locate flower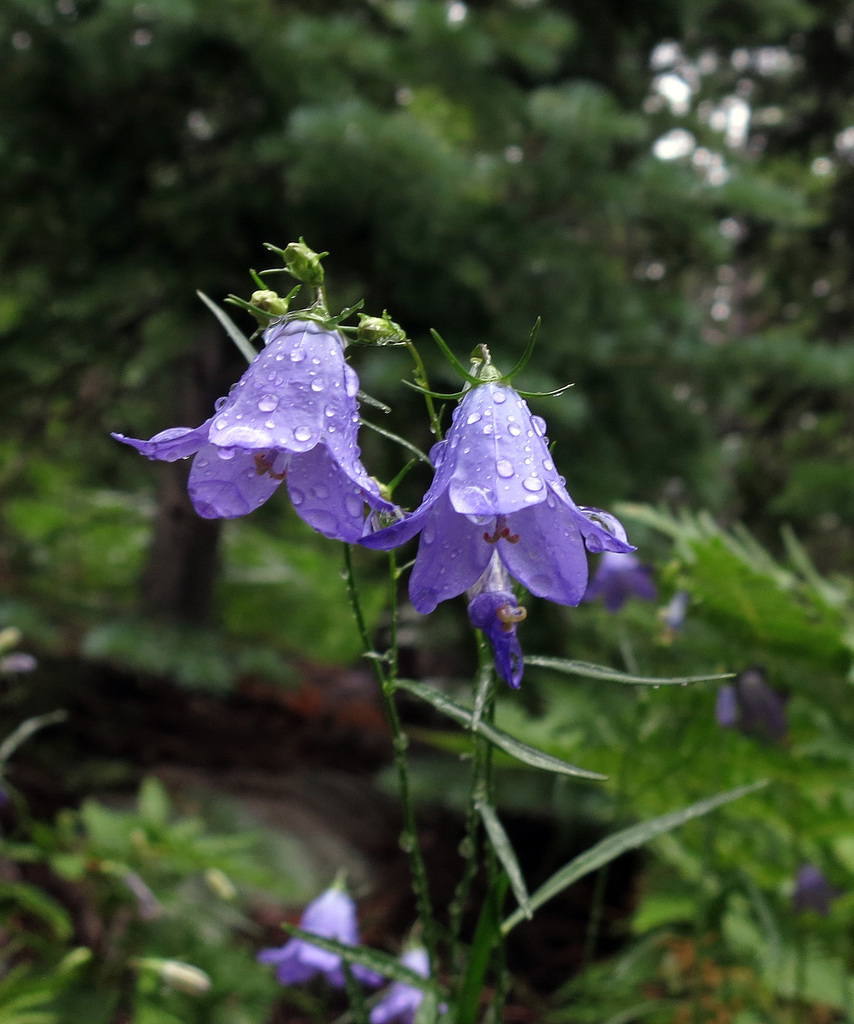
box(199, 865, 243, 901)
